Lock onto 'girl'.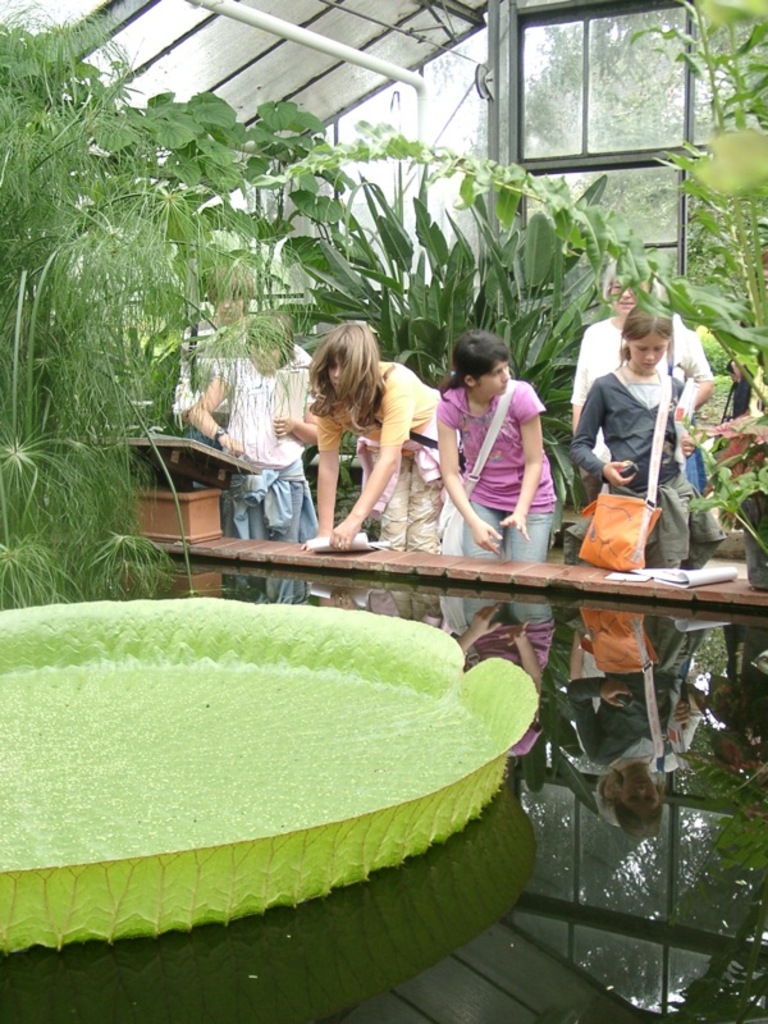
Locked: (433, 328, 558, 557).
